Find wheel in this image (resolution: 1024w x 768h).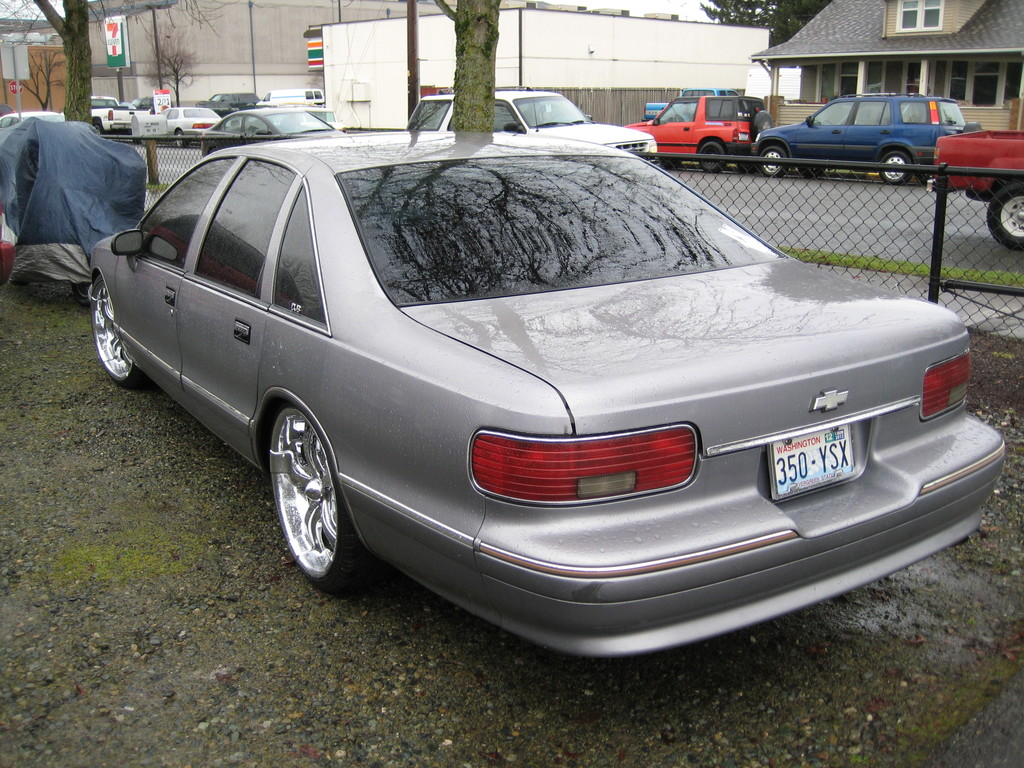
268,400,387,595.
